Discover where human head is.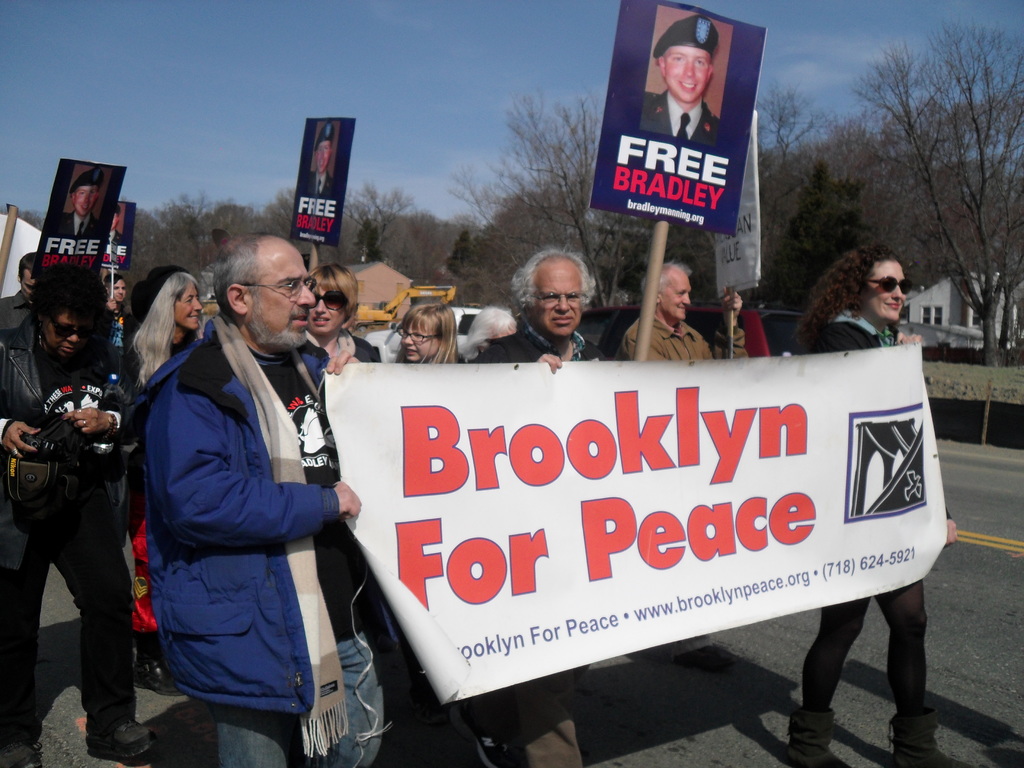
Discovered at <bbox>400, 302, 458, 363</bbox>.
